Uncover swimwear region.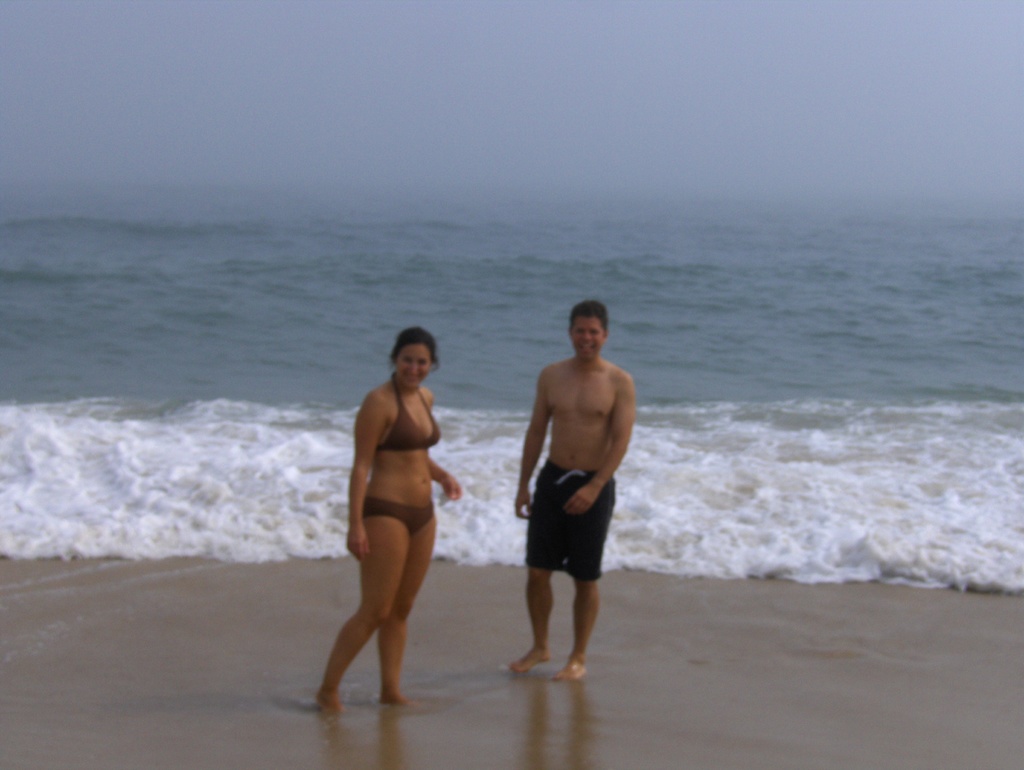
Uncovered: bbox=(525, 455, 618, 580).
